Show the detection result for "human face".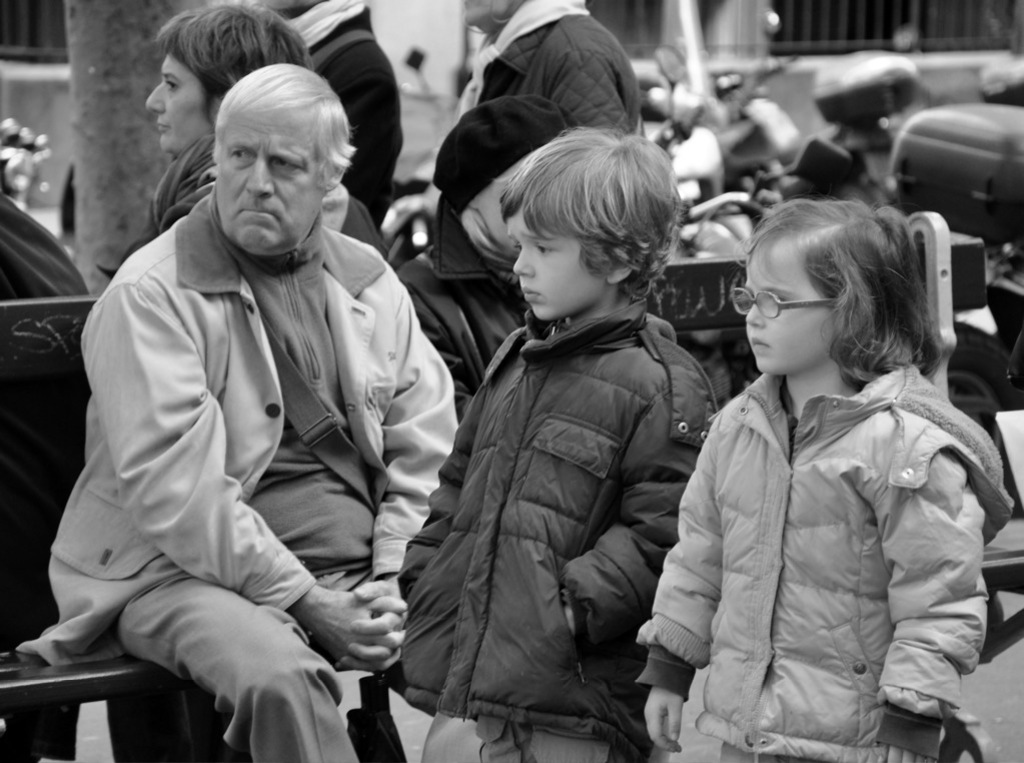
(x1=506, y1=215, x2=607, y2=324).
